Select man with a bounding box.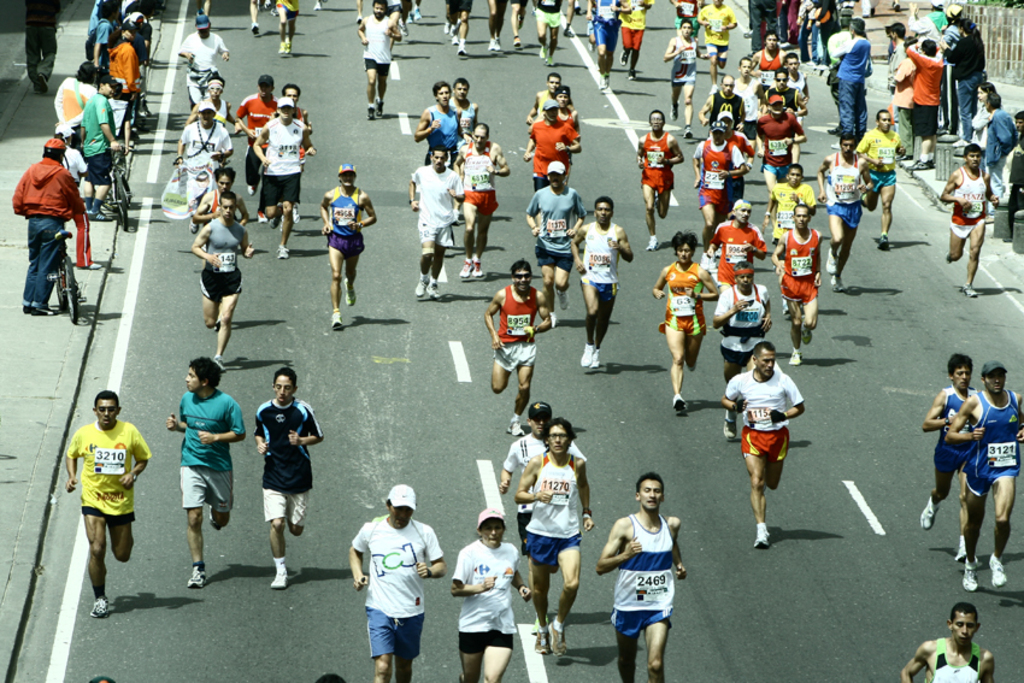
crop(885, 20, 908, 155).
